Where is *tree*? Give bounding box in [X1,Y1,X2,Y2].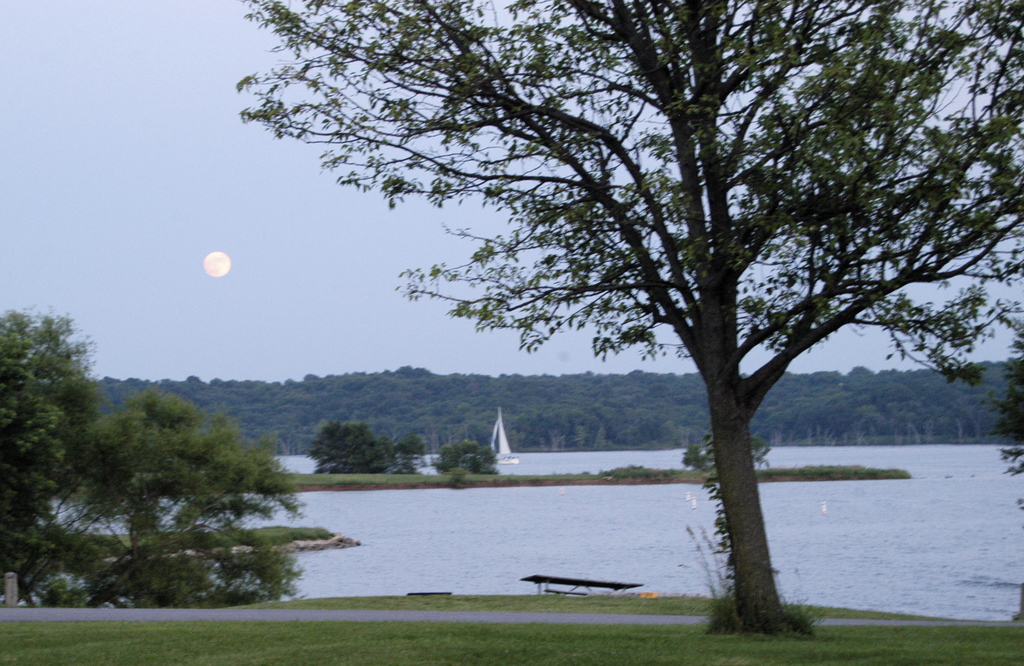
[675,427,771,478].
